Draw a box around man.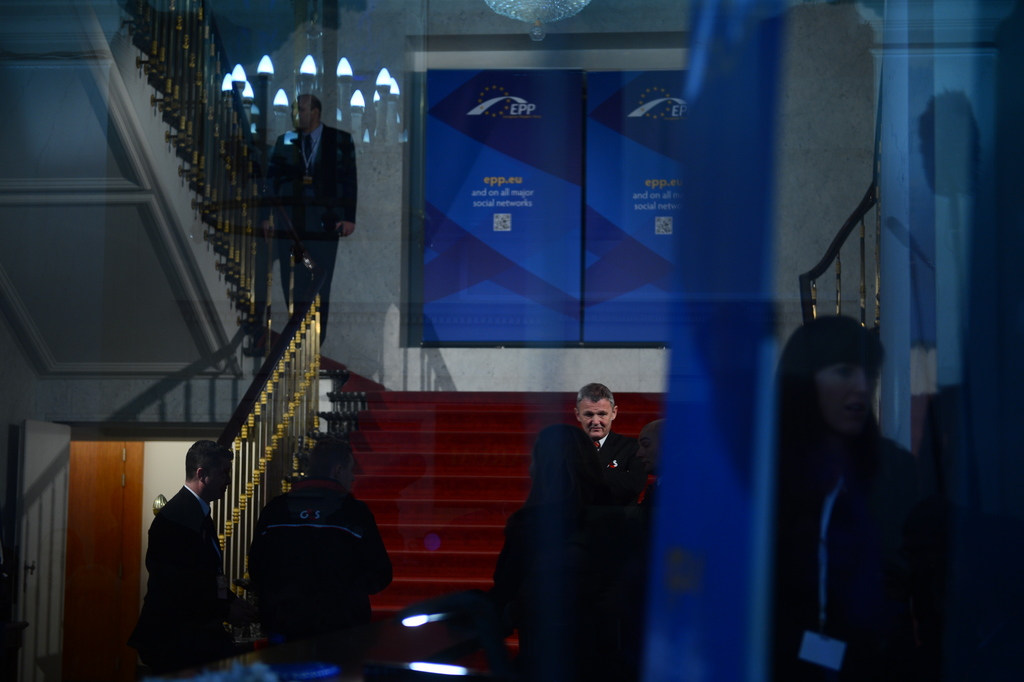
(x1=240, y1=434, x2=394, y2=681).
